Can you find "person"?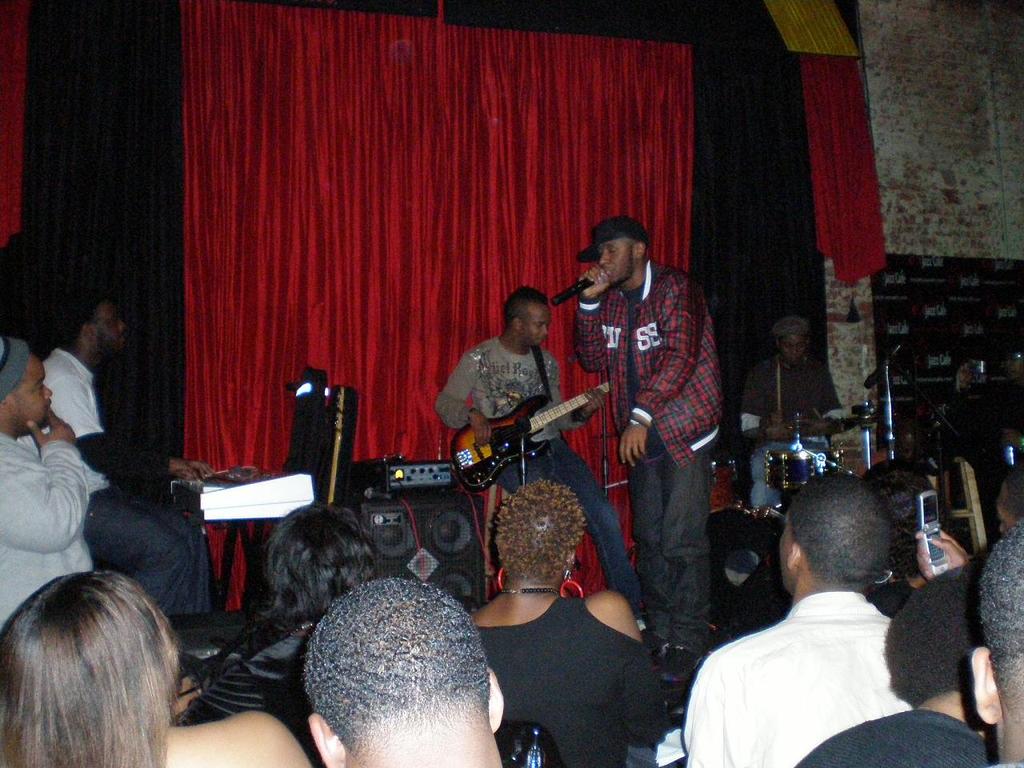
Yes, bounding box: locate(970, 519, 1023, 767).
